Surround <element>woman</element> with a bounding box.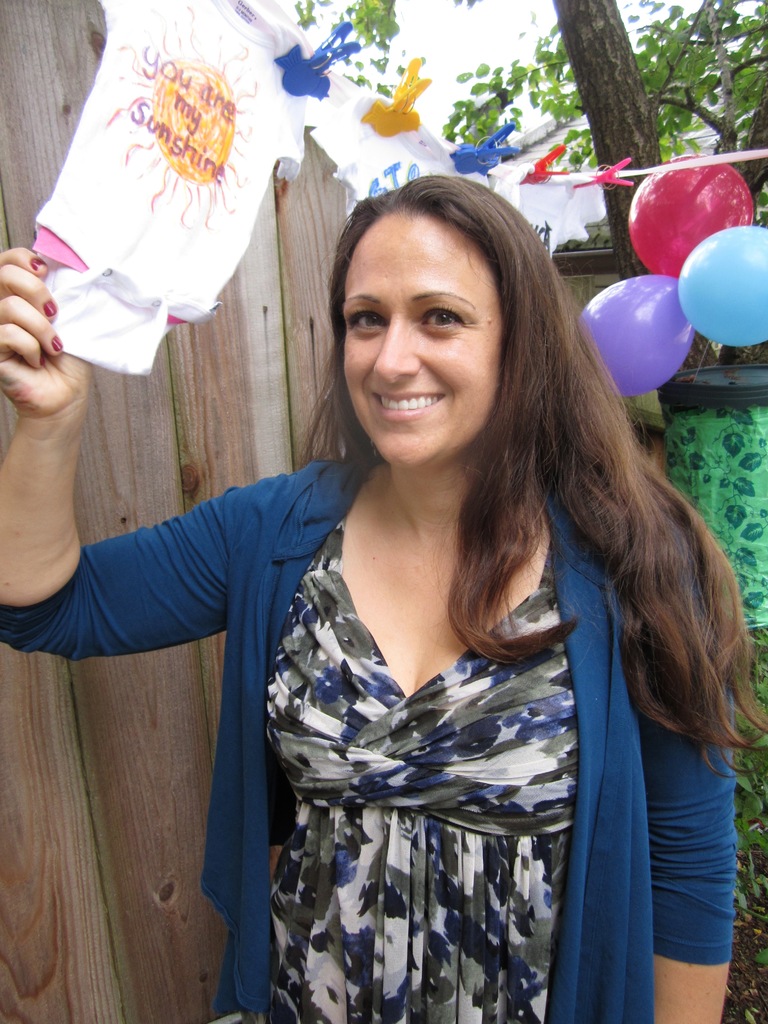
crop(0, 168, 756, 1023).
